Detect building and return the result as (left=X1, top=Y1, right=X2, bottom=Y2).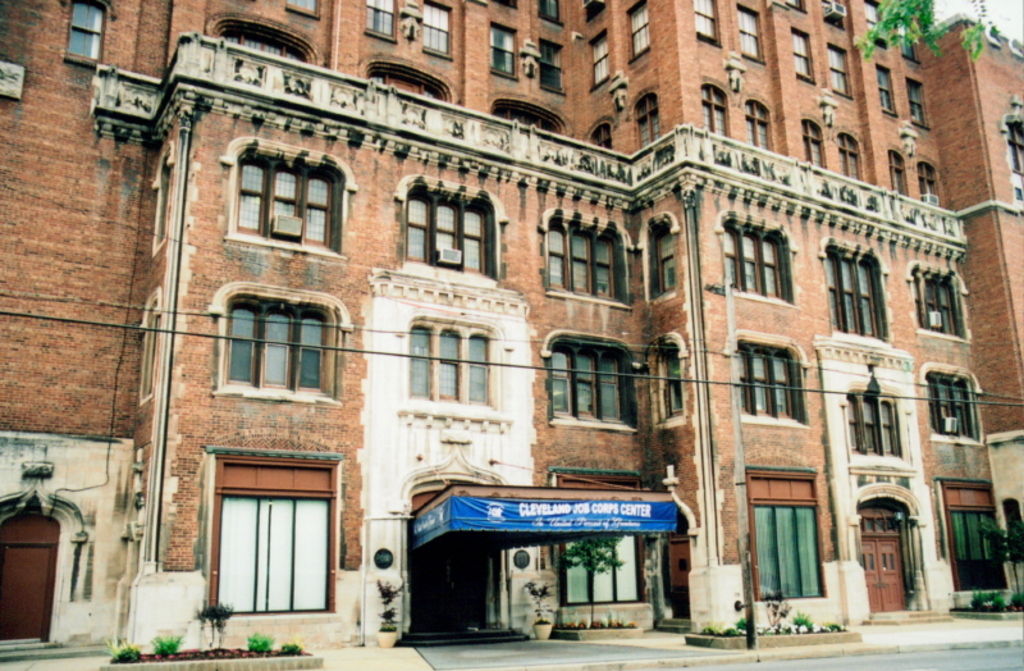
(left=0, top=0, right=1023, bottom=647).
